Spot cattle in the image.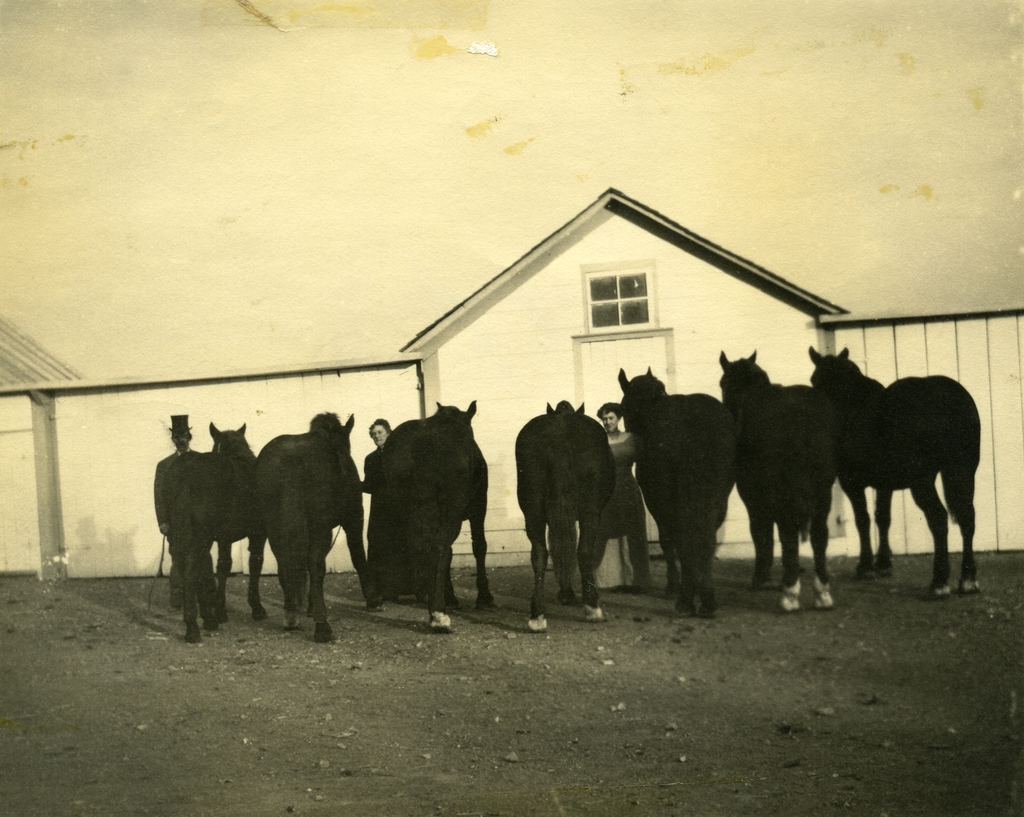
cattle found at box(812, 340, 977, 593).
